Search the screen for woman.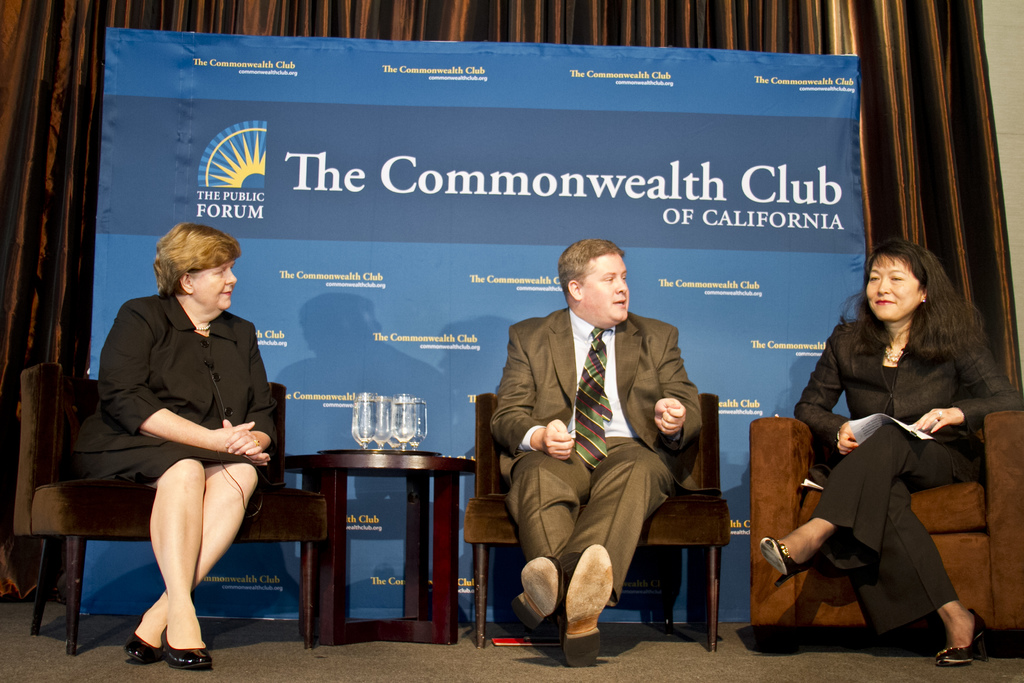
Found at bbox(61, 218, 282, 675).
